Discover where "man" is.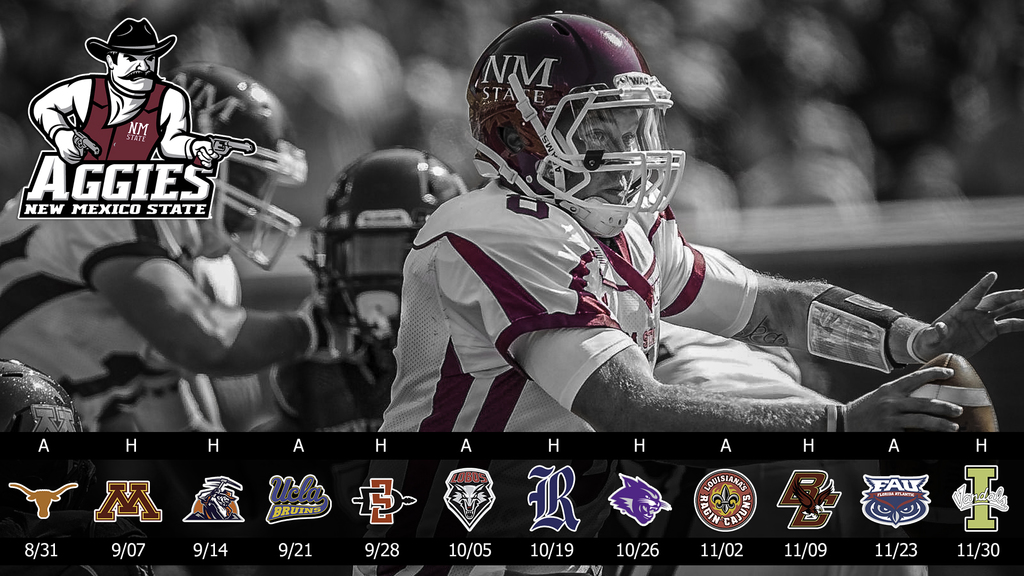
Discovered at rect(0, 72, 387, 434).
